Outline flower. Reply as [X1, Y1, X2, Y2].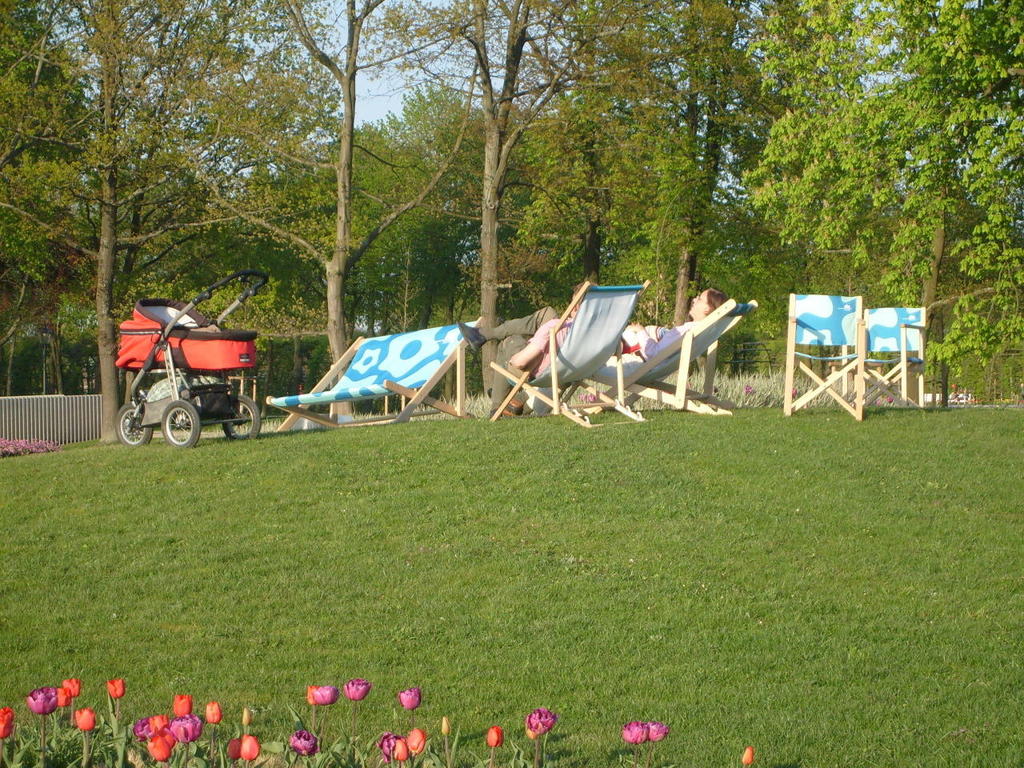
[377, 730, 398, 762].
